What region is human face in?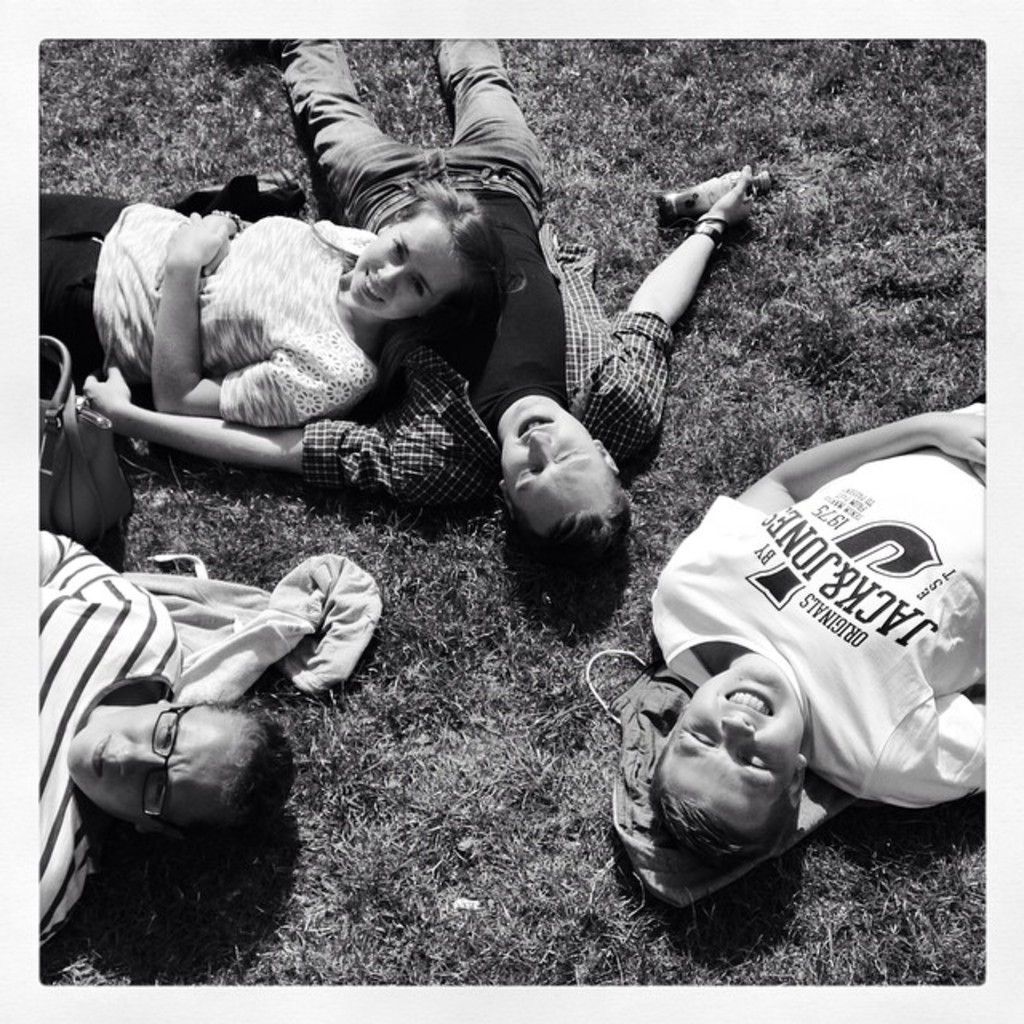
[left=499, top=394, right=618, bottom=514].
